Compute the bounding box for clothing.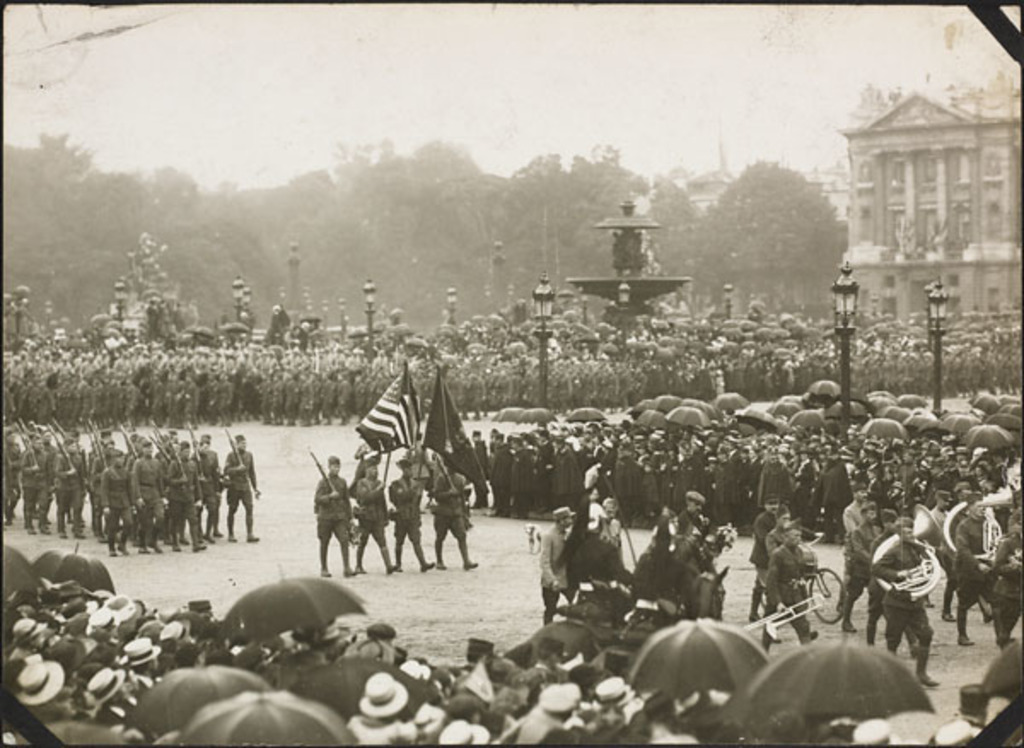
{"x1": 401, "y1": 487, "x2": 425, "y2": 581}.
